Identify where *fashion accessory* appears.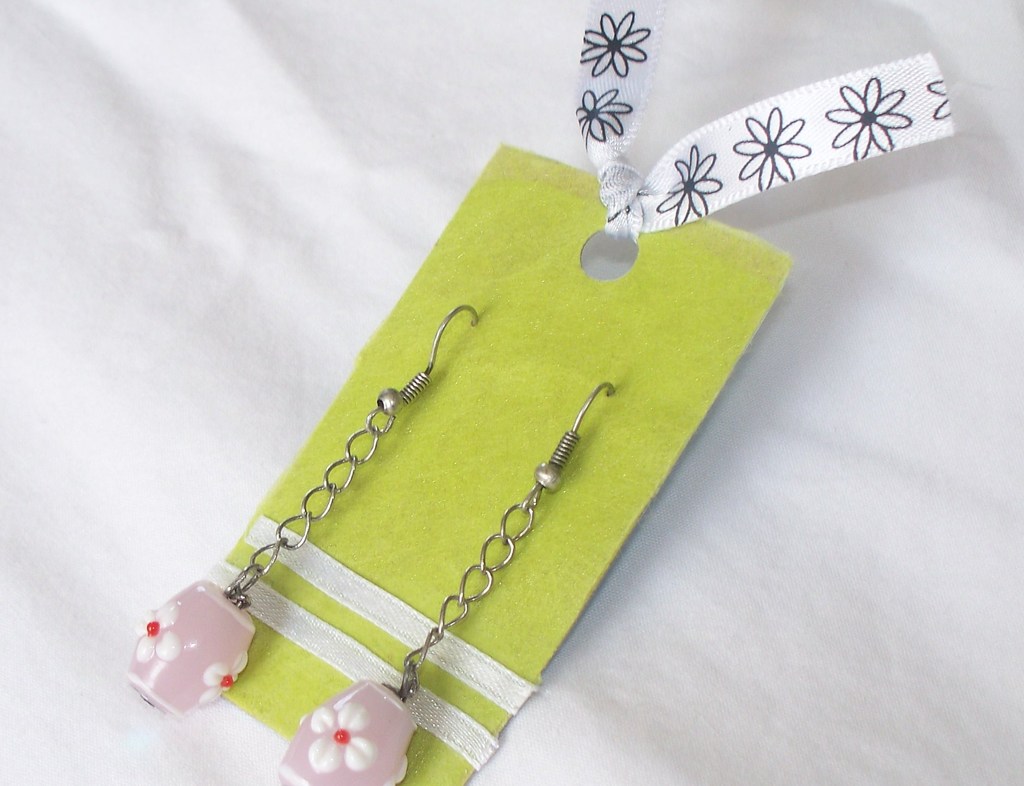
Appears at rect(277, 384, 620, 785).
